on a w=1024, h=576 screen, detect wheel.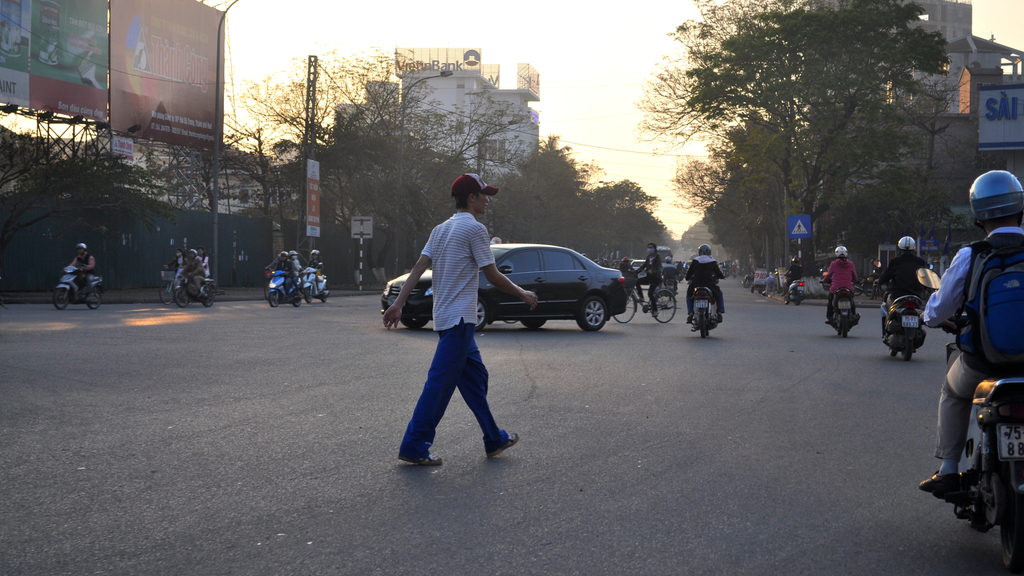
(176,286,186,308).
